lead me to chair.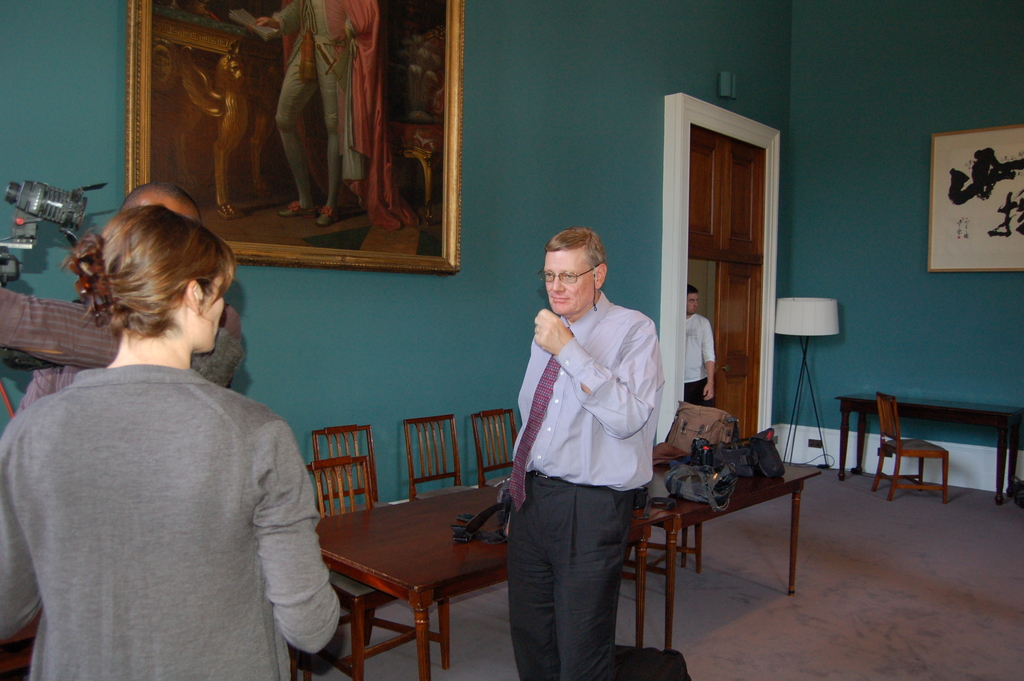
Lead to (x1=384, y1=22, x2=454, y2=224).
